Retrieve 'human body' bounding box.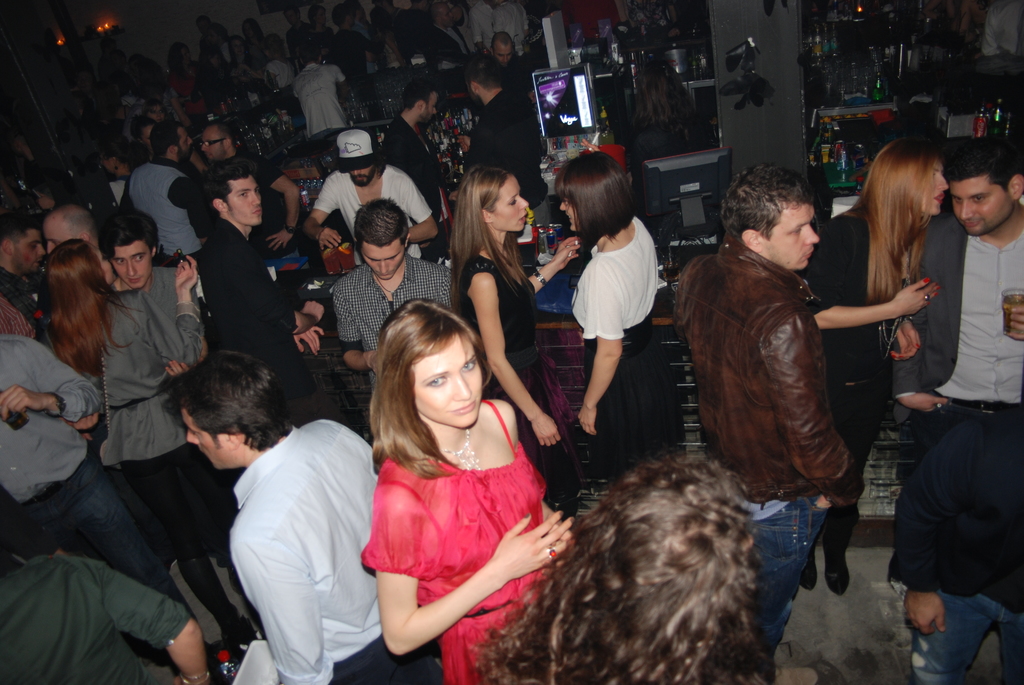
Bounding box: l=344, t=313, r=582, b=673.
